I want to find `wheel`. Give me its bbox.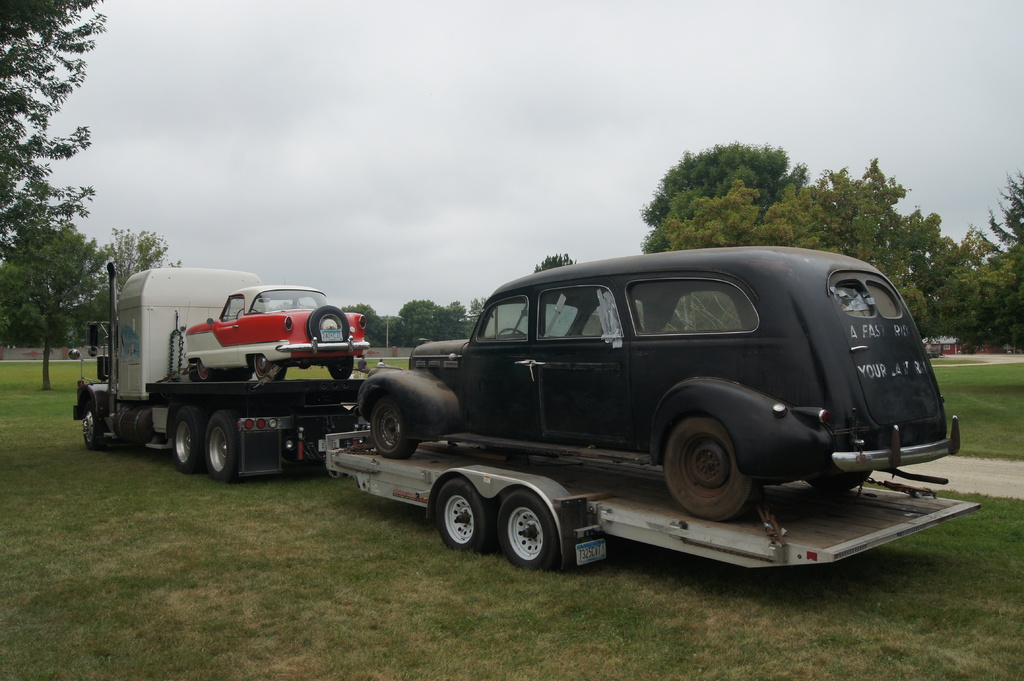
select_region(196, 360, 212, 381).
